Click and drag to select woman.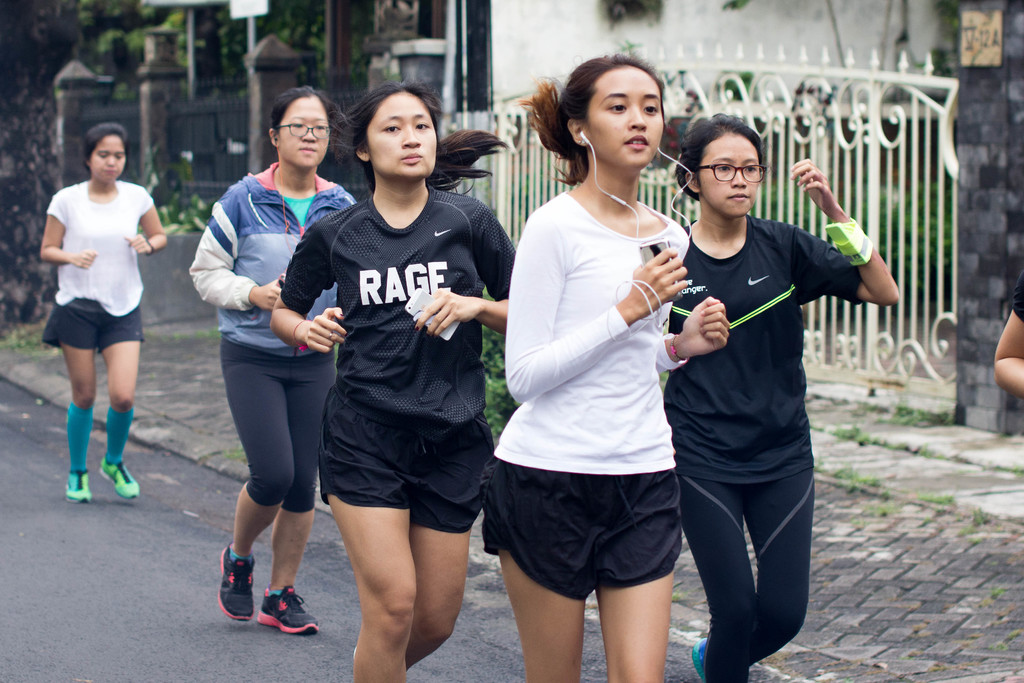
Selection: x1=38, y1=118, x2=170, y2=503.
